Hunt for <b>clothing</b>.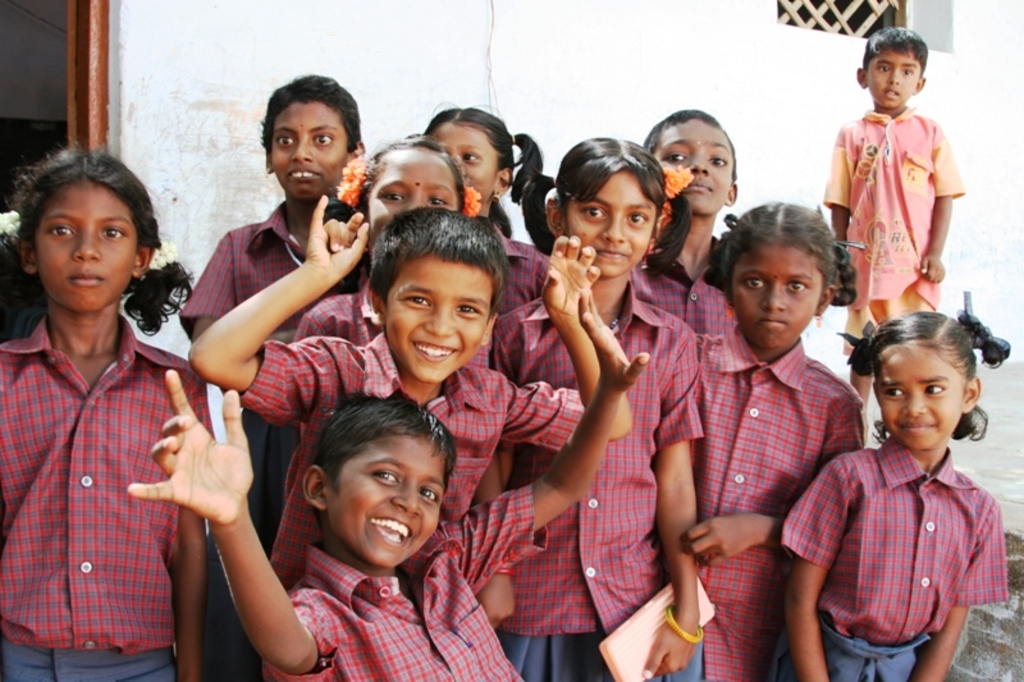
Hunted down at (174,201,360,334).
